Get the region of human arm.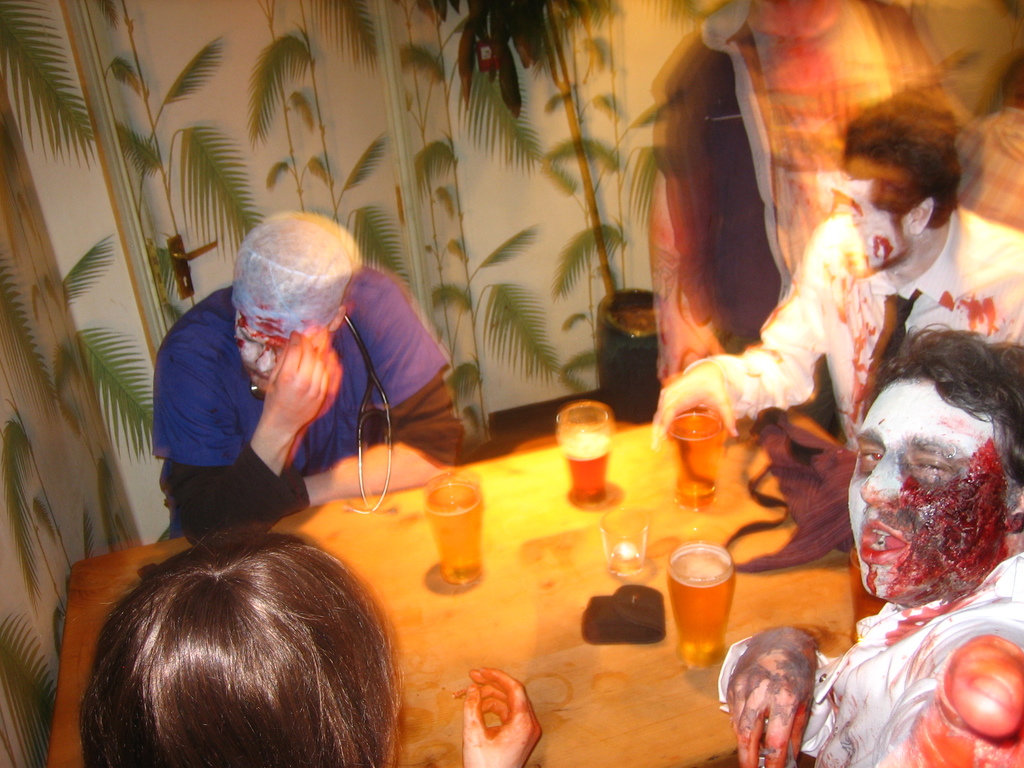
box=[462, 666, 543, 767].
